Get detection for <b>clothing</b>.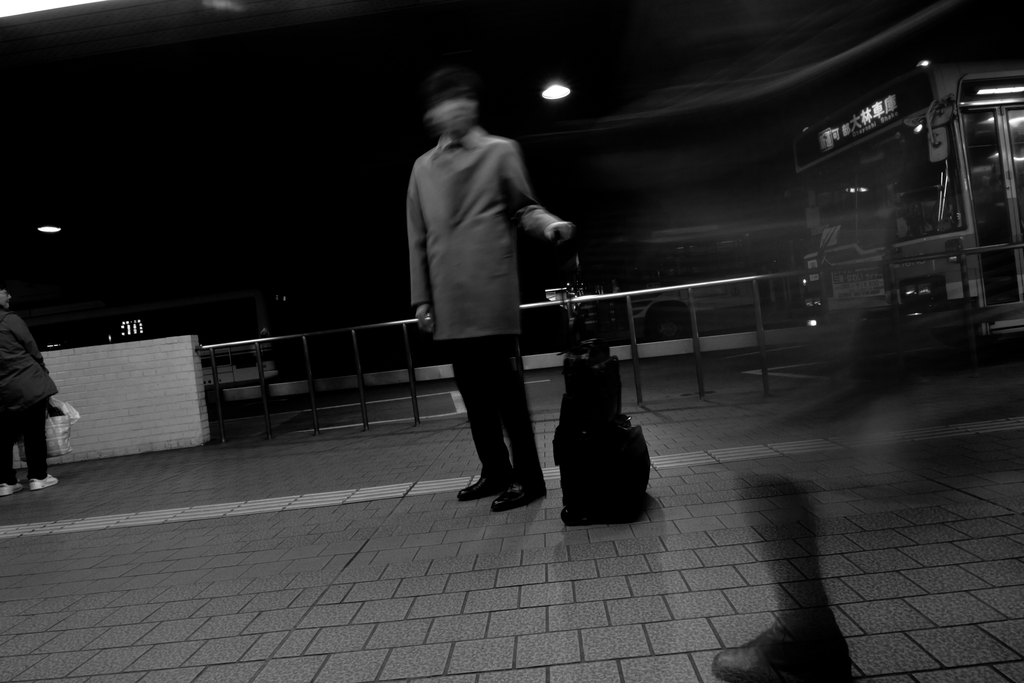
Detection: l=449, t=329, r=543, b=500.
